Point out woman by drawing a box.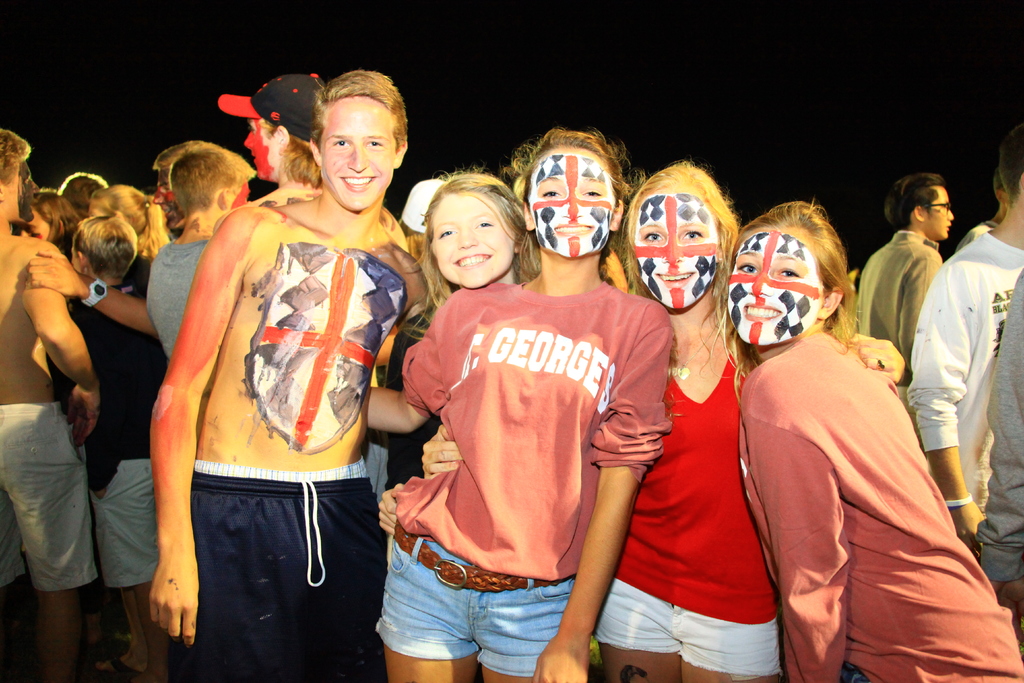
select_region(378, 158, 904, 682).
